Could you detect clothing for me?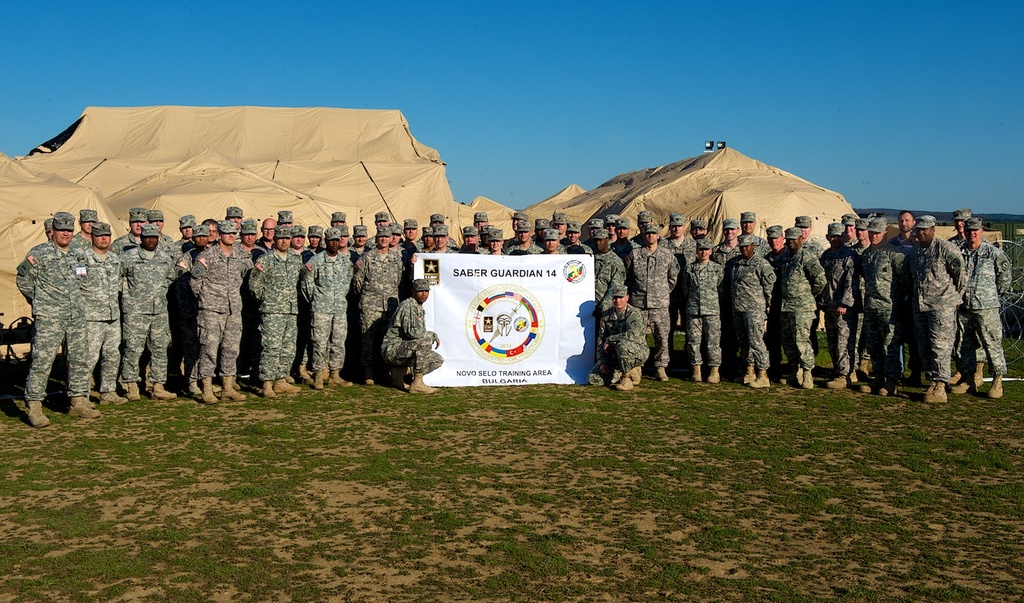
Detection result: box=[378, 290, 442, 380].
